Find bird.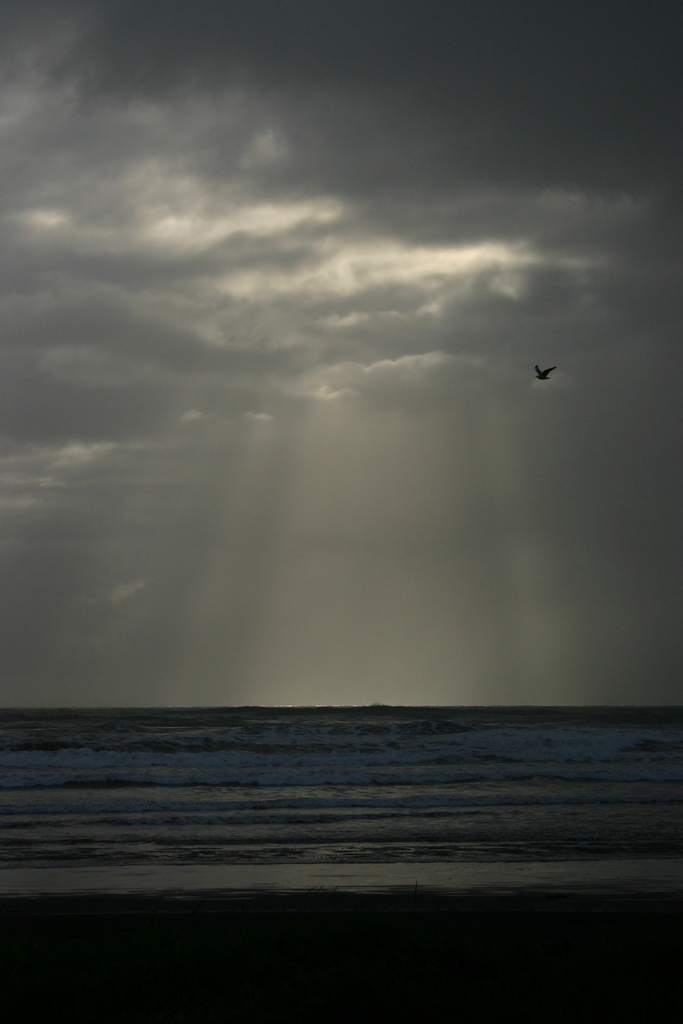
Rect(531, 361, 555, 383).
